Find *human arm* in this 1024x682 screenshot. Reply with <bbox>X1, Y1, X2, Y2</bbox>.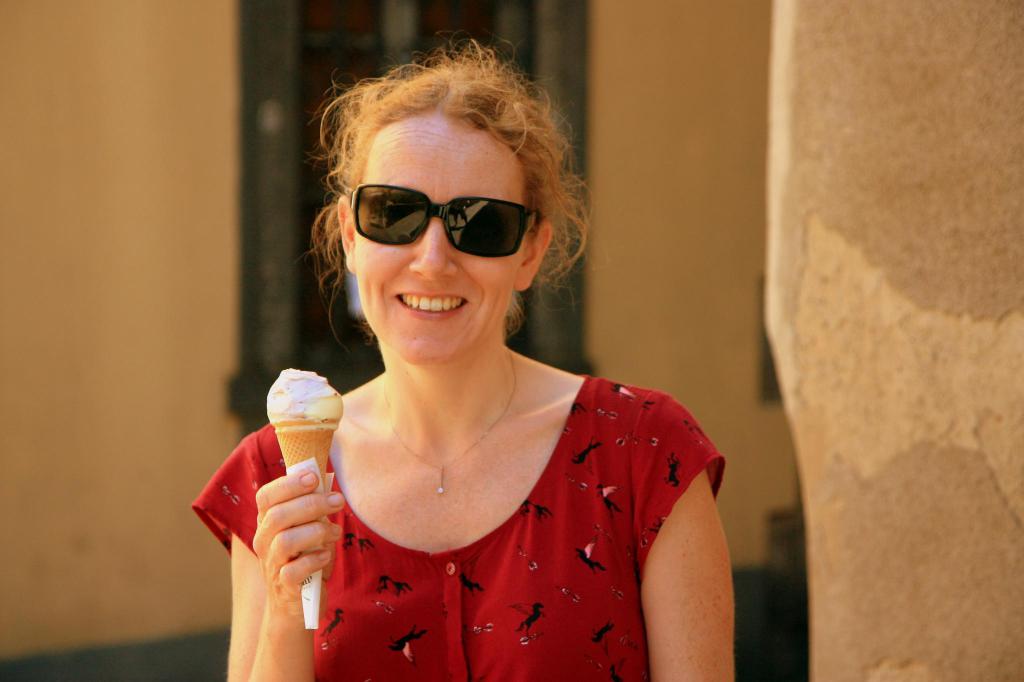
<bbox>632, 446, 737, 677</bbox>.
